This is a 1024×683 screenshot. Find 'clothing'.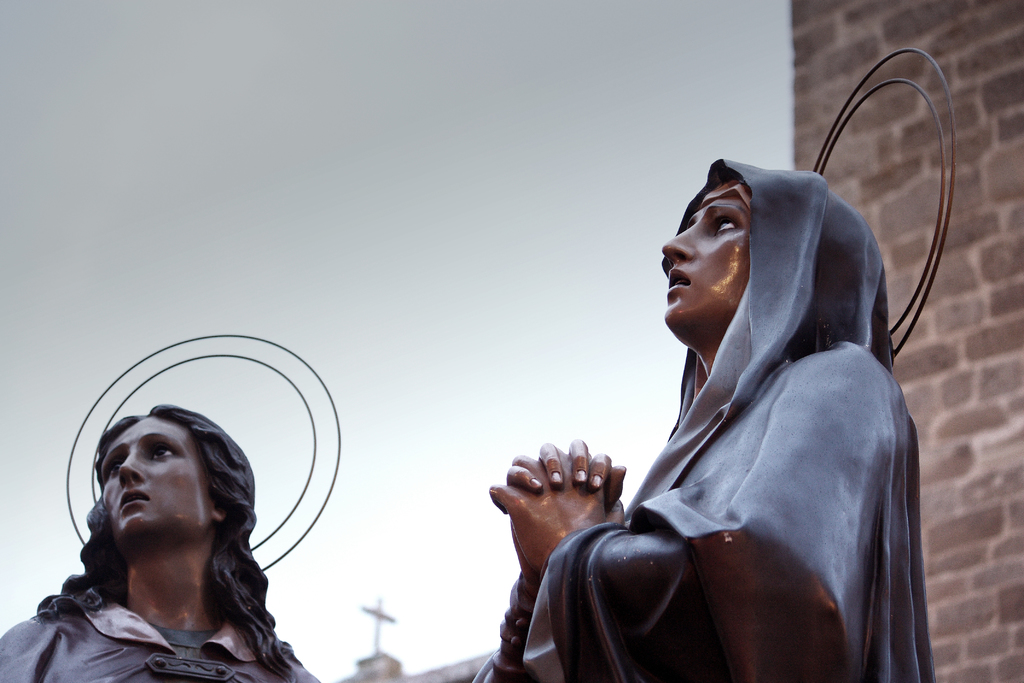
Bounding box: x1=572 y1=218 x2=926 y2=682.
